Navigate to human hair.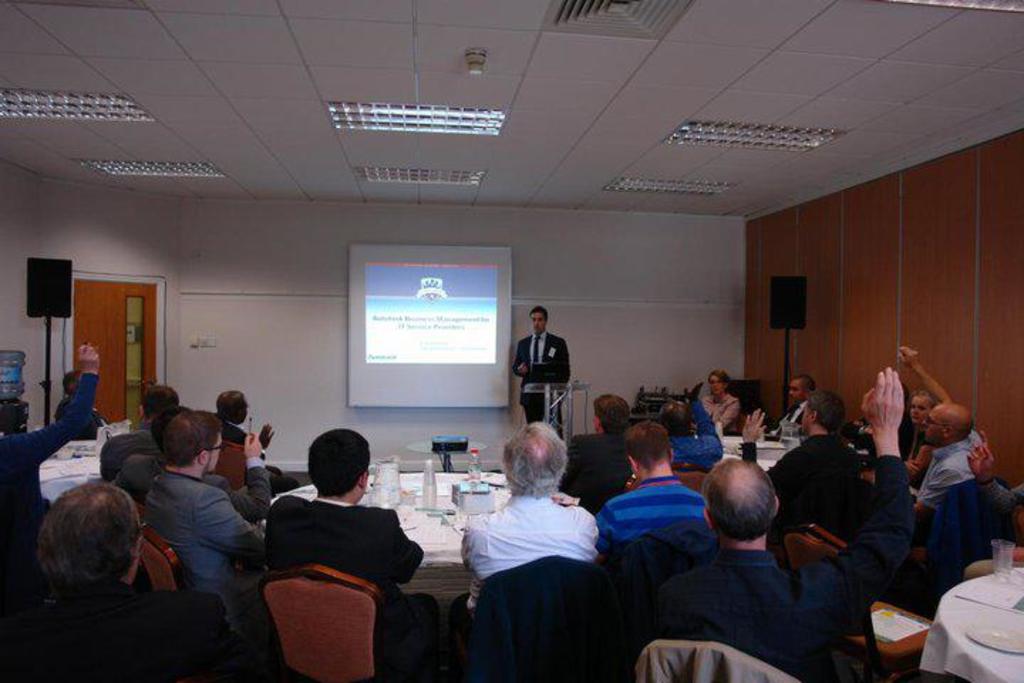
Navigation target: bbox=[794, 373, 816, 394].
